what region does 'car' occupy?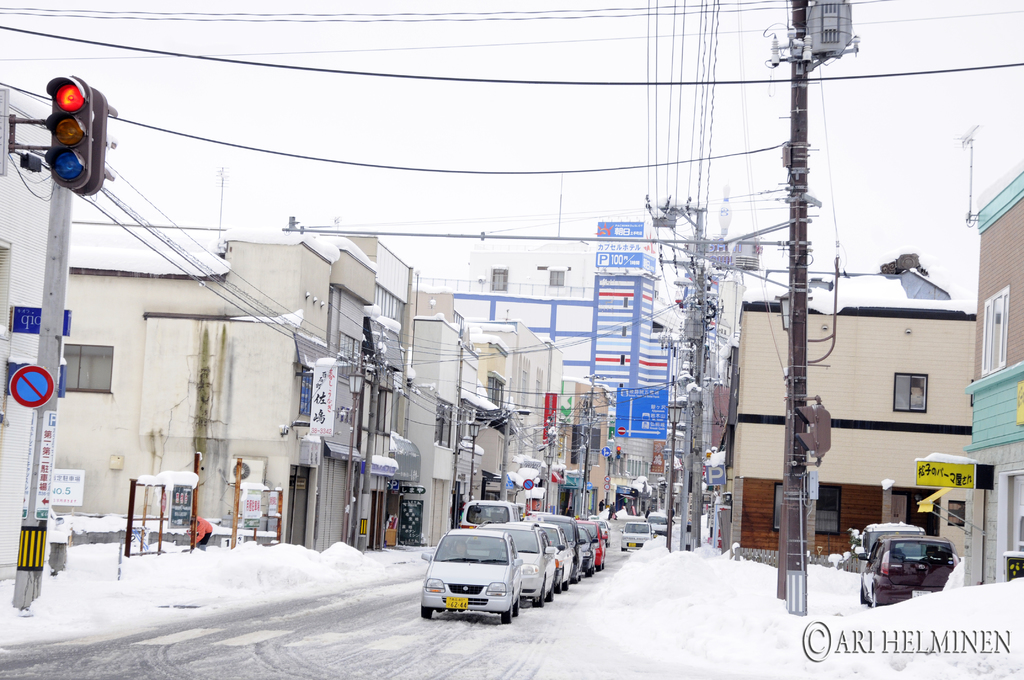
[421,527,527,624].
